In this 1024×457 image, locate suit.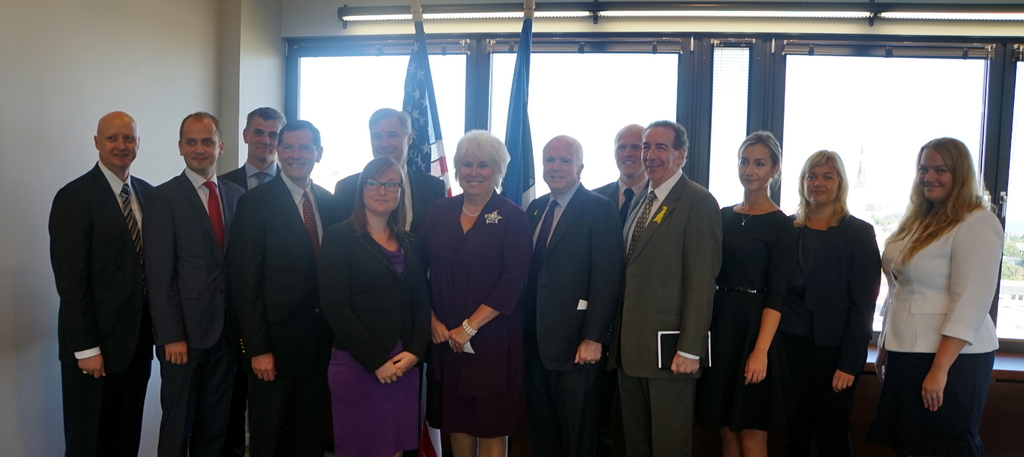
Bounding box: x1=525, y1=181, x2=626, y2=456.
